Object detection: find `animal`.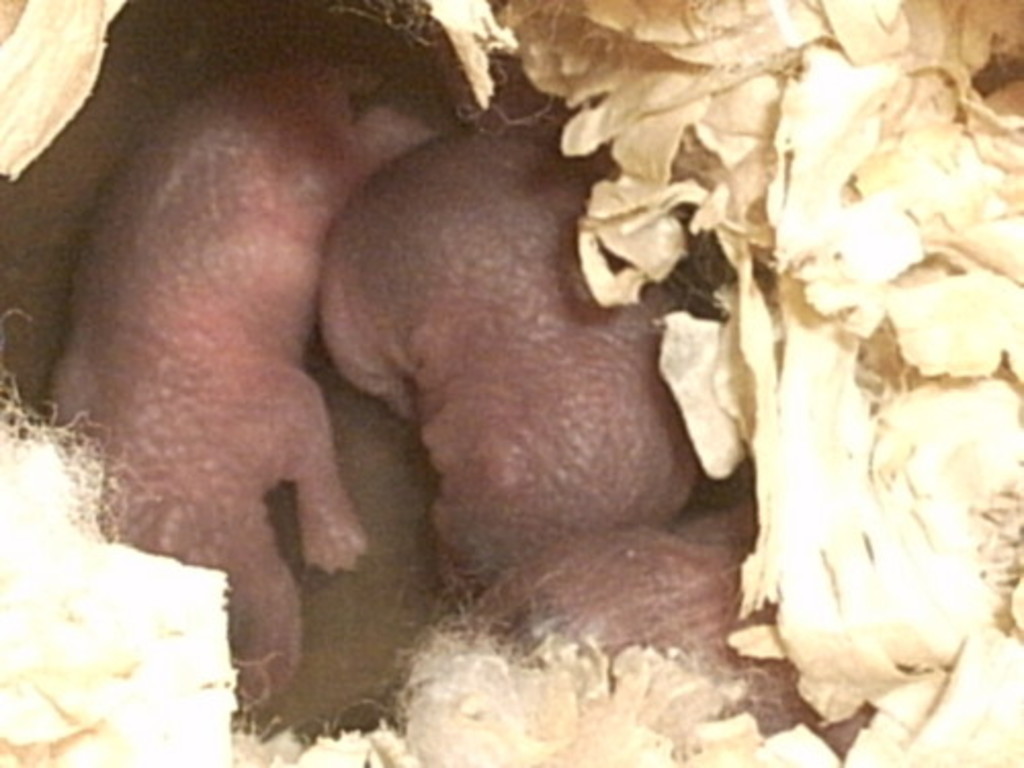
l=37, t=45, r=422, b=707.
